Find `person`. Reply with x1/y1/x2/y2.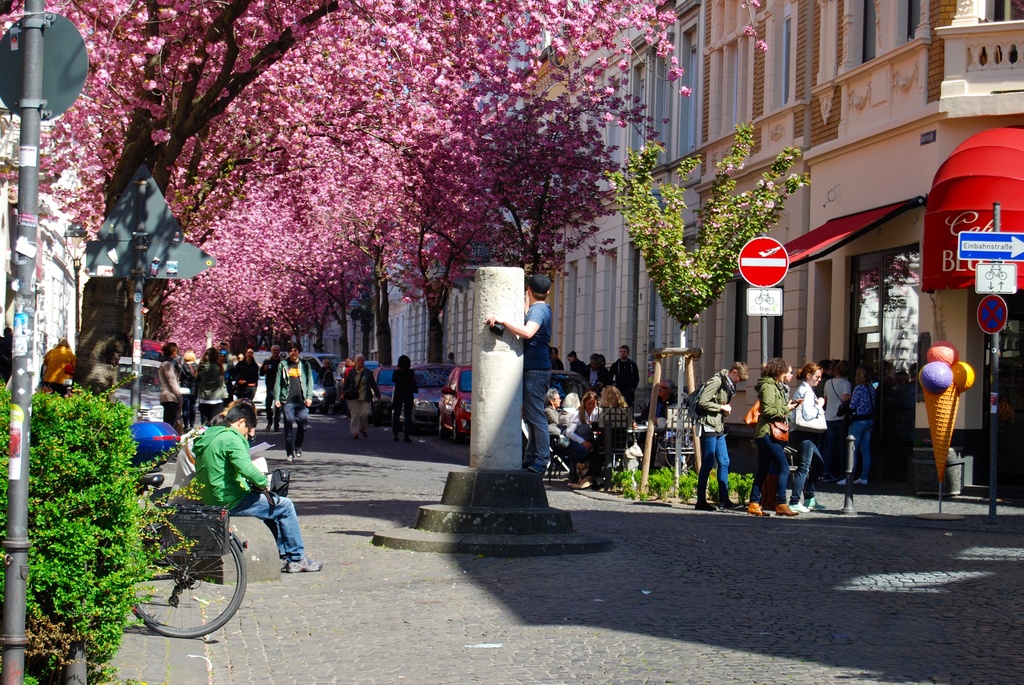
199/402/316/574.
